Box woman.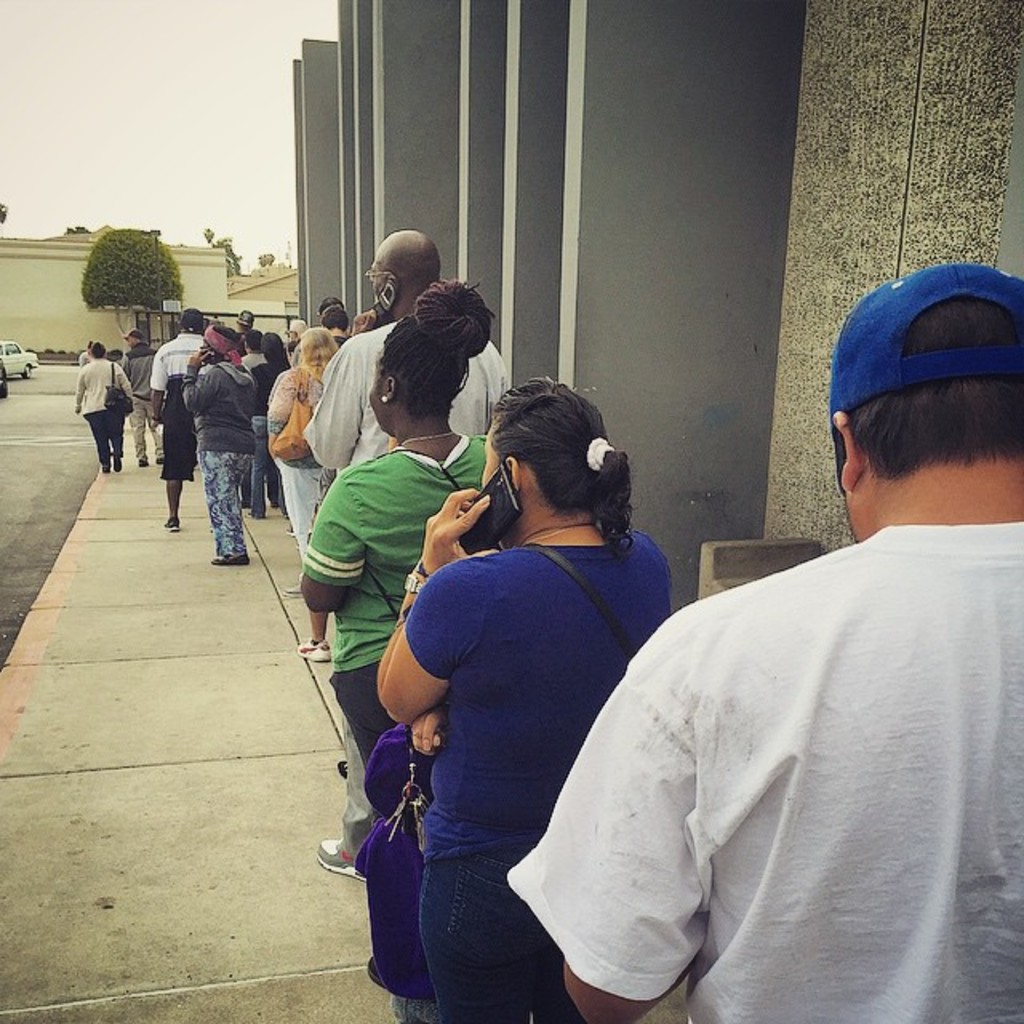
(left=179, top=326, right=259, bottom=570).
